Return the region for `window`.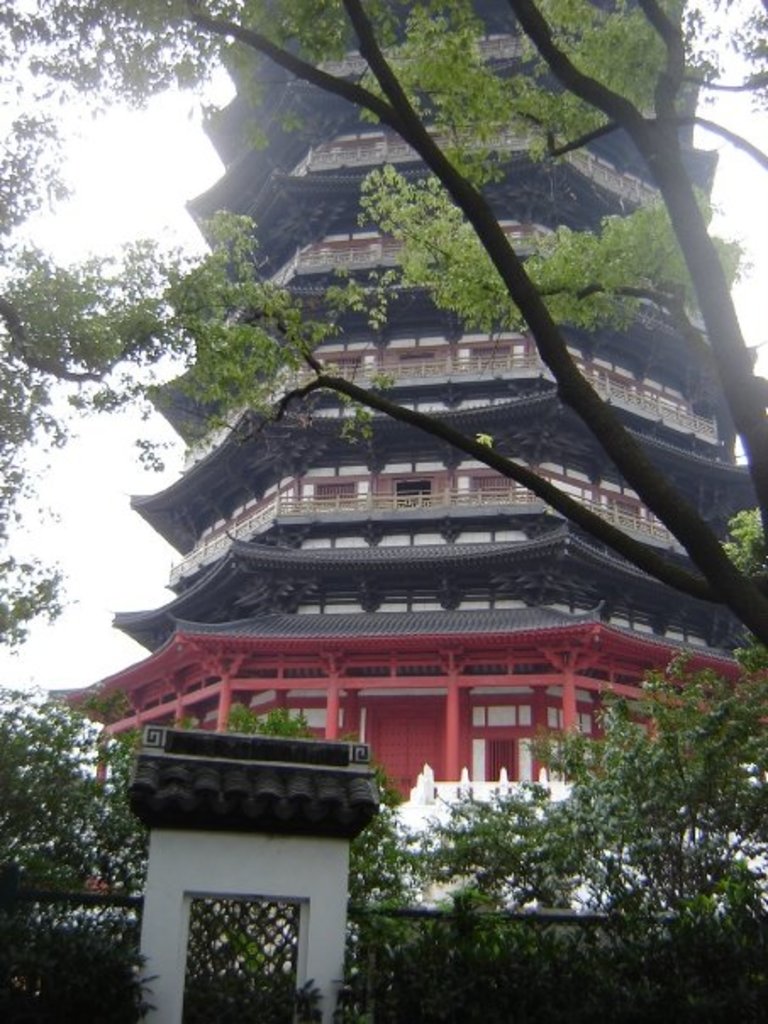
{"x1": 397, "y1": 481, "x2": 431, "y2": 512}.
